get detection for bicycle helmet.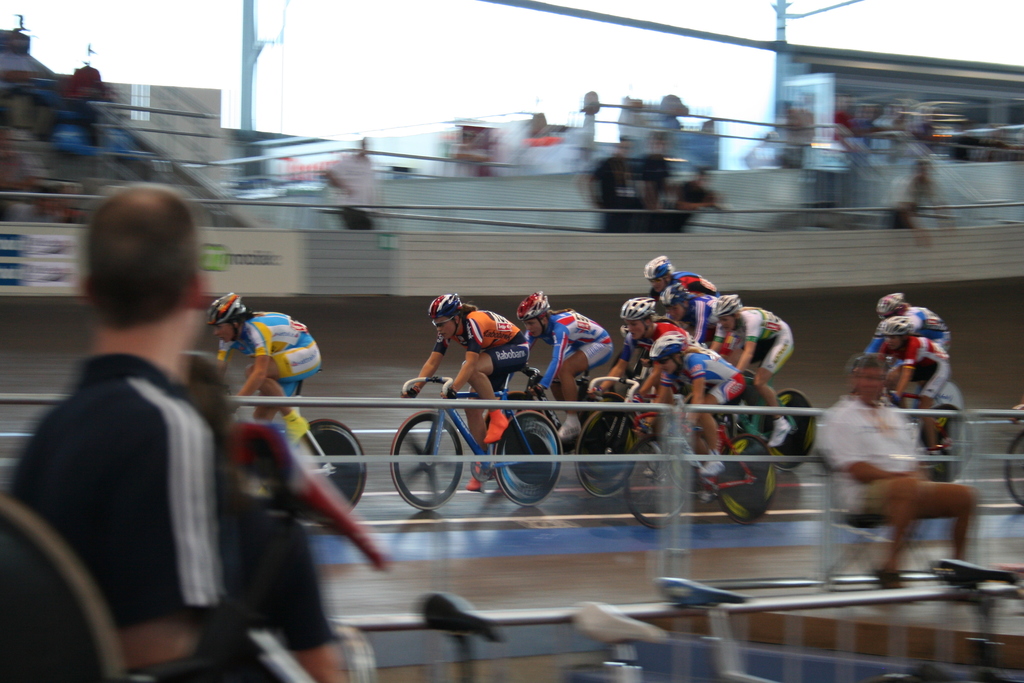
Detection: Rect(875, 315, 910, 334).
